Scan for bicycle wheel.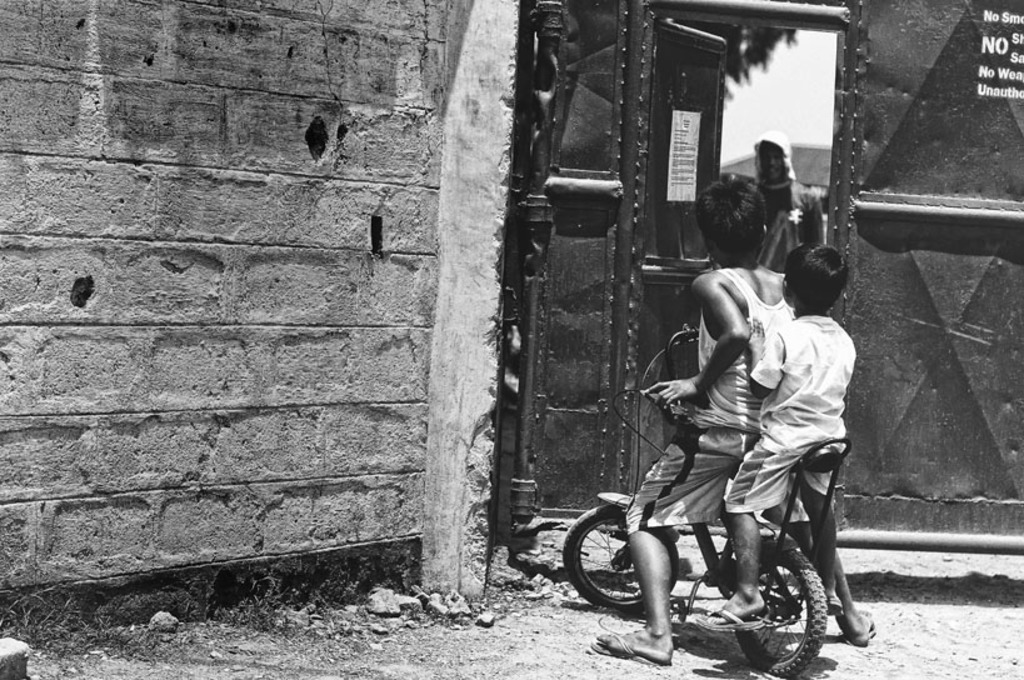
Scan result: (x1=740, y1=542, x2=828, y2=678).
